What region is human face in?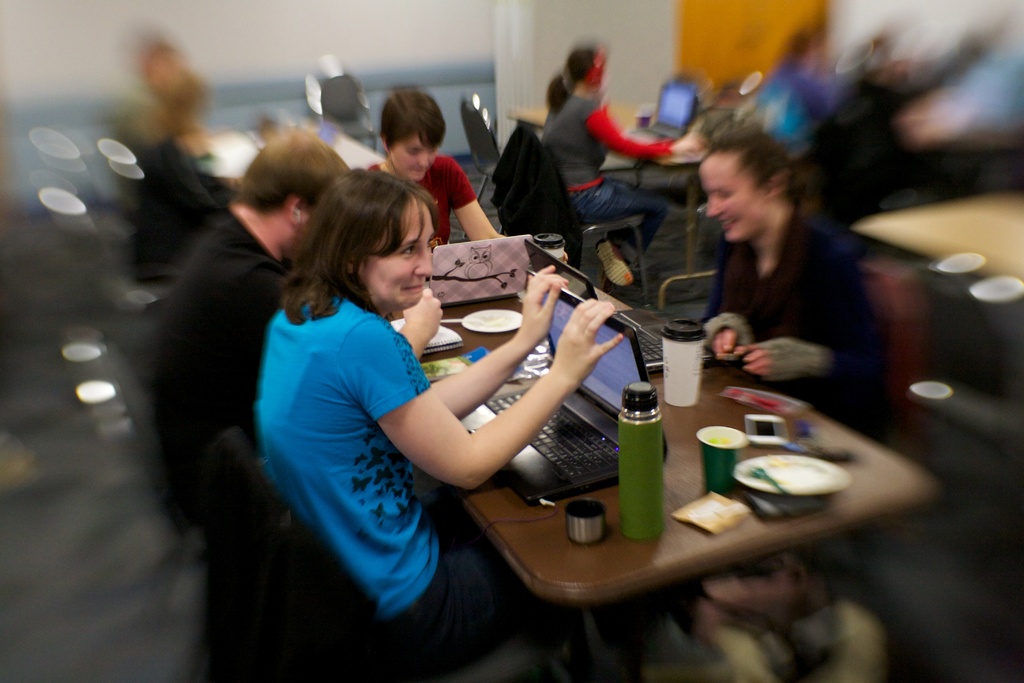
crop(706, 157, 764, 240).
